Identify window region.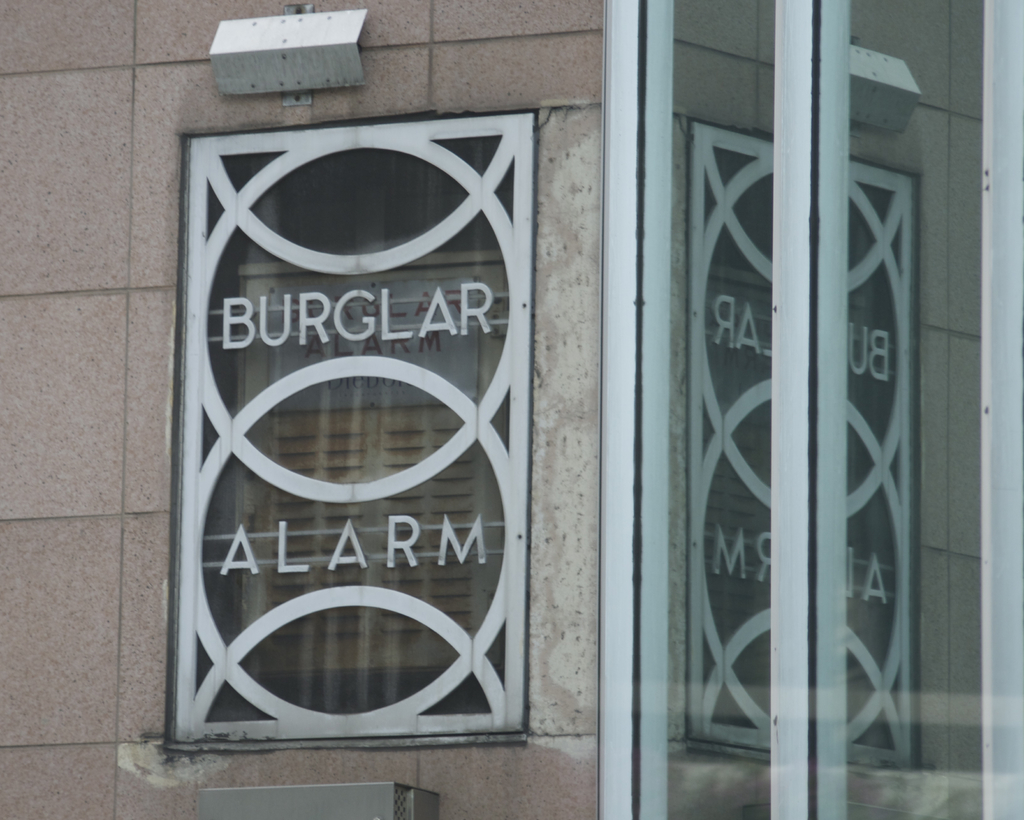
Region: Rect(179, 111, 527, 746).
